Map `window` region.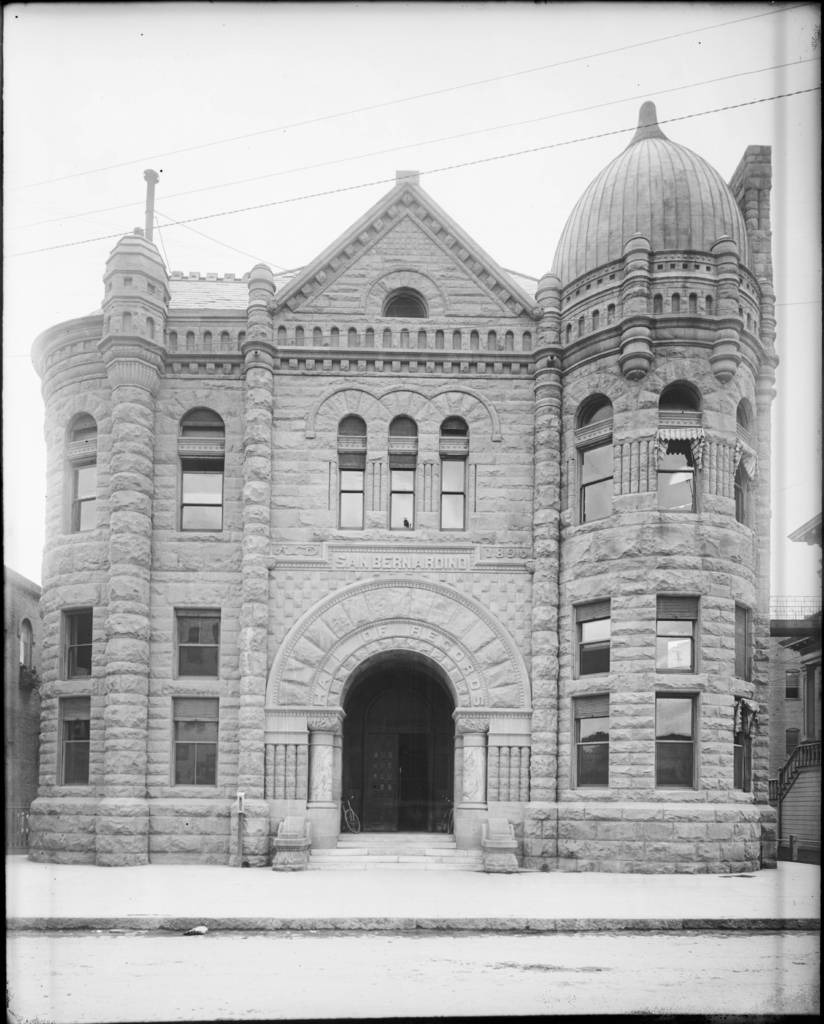
Mapped to l=574, t=613, r=612, b=676.
